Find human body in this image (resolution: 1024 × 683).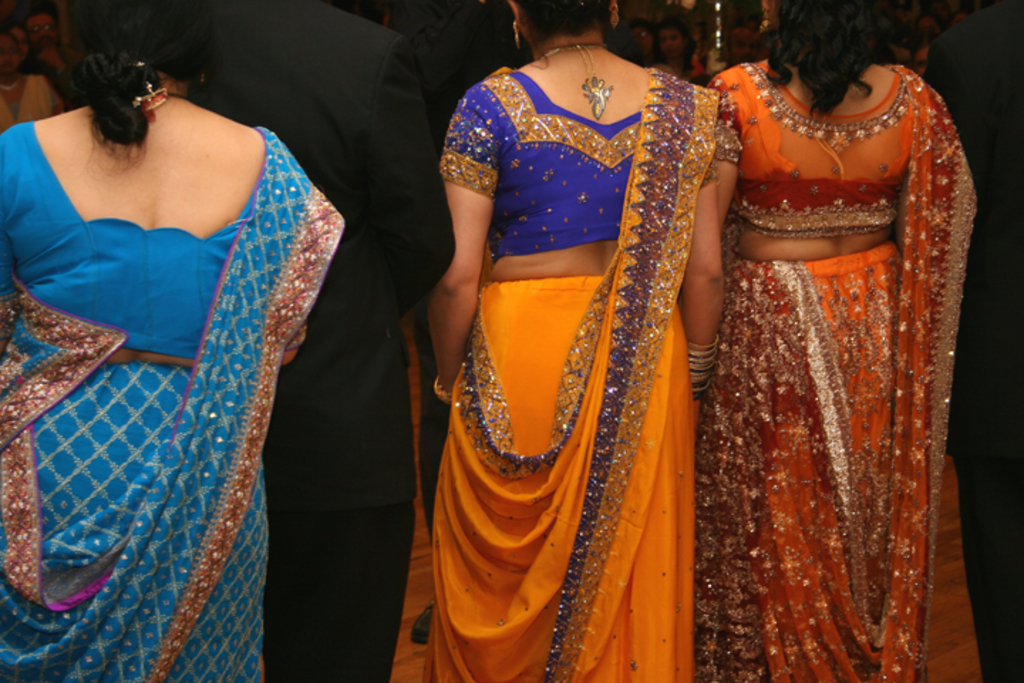
bbox=(694, 0, 942, 682).
